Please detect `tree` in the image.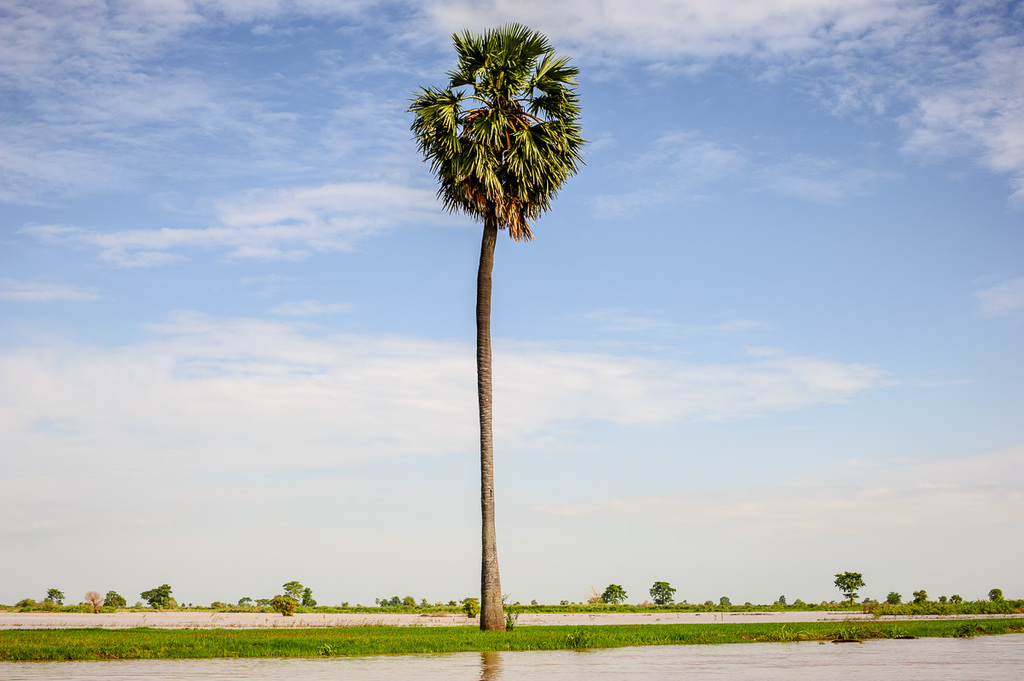
bbox=(831, 569, 866, 607).
